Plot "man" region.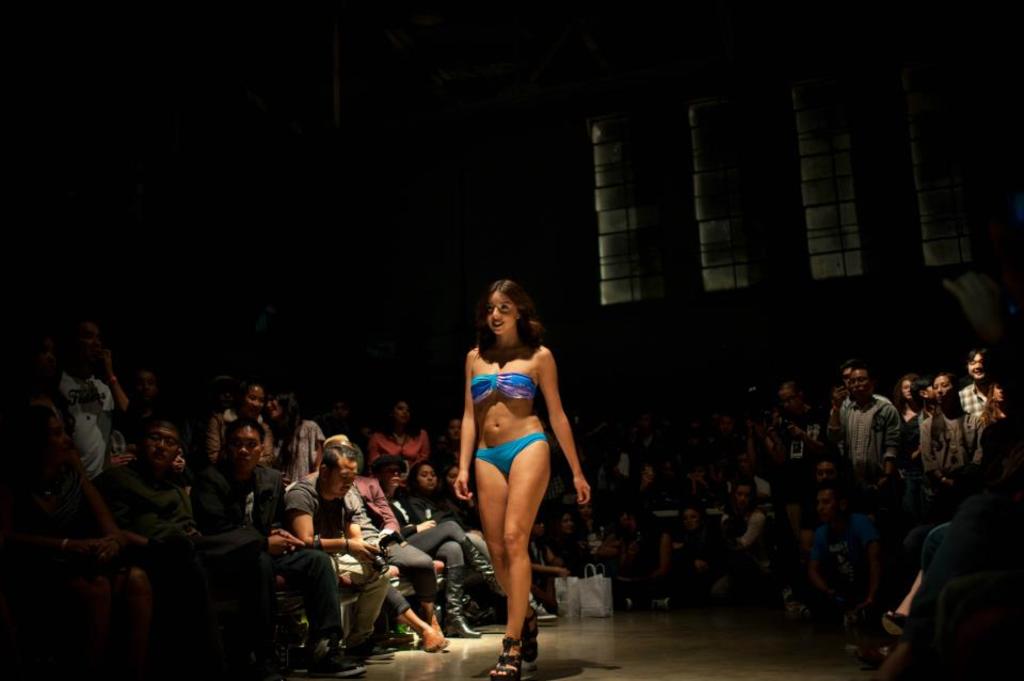
Plotted at [851,379,913,505].
